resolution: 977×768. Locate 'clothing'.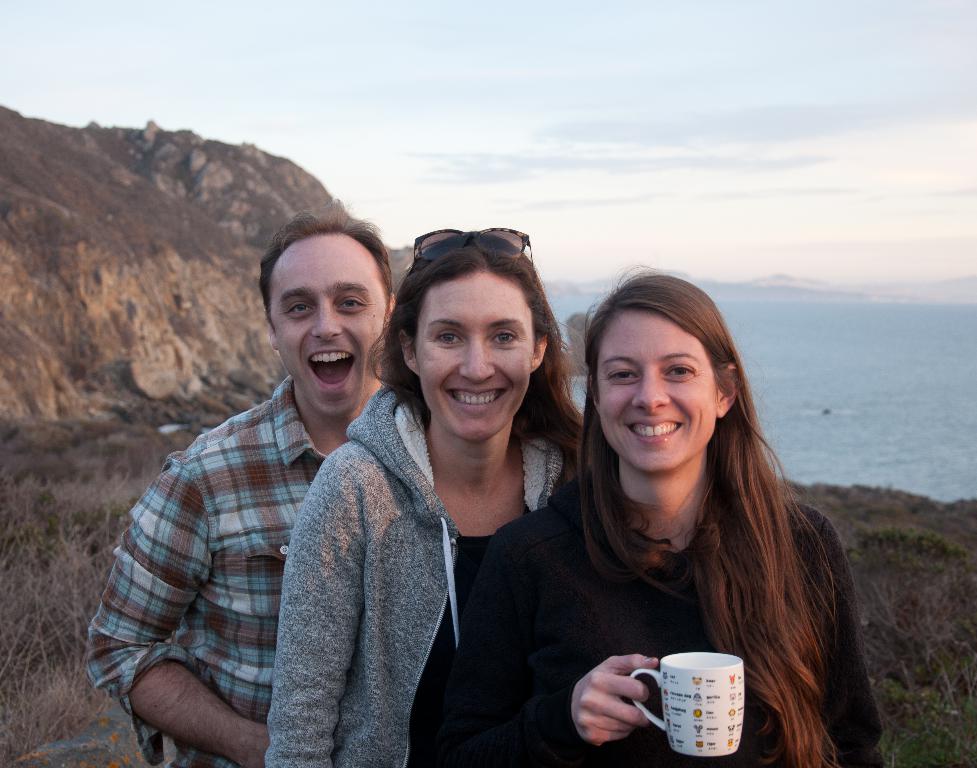
detection(264, 372, 573, 767).
